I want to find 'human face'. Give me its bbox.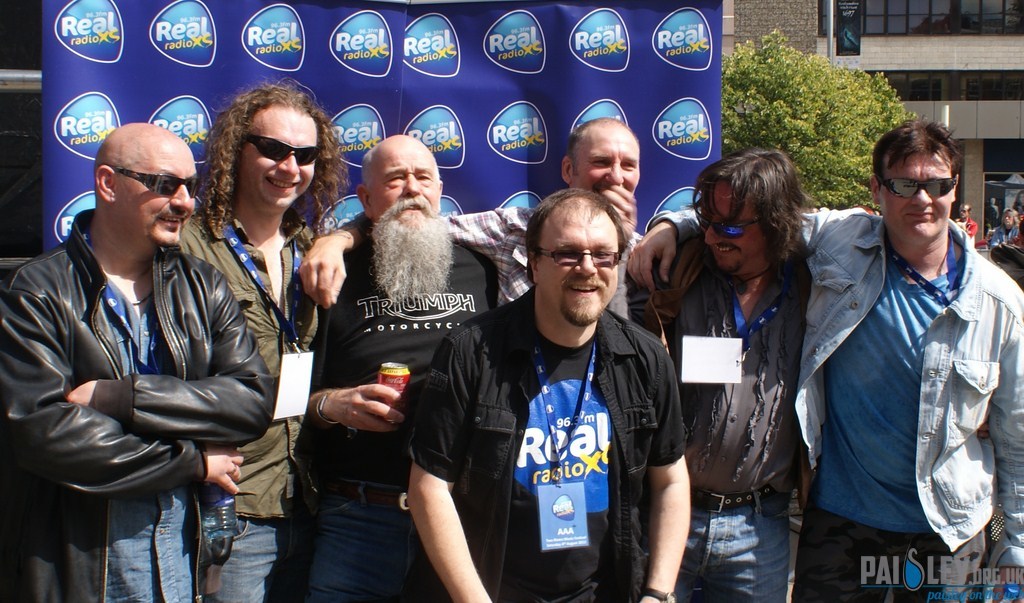
{"left": 881, "top": 153, "right": 952, "bottom": 240}.
